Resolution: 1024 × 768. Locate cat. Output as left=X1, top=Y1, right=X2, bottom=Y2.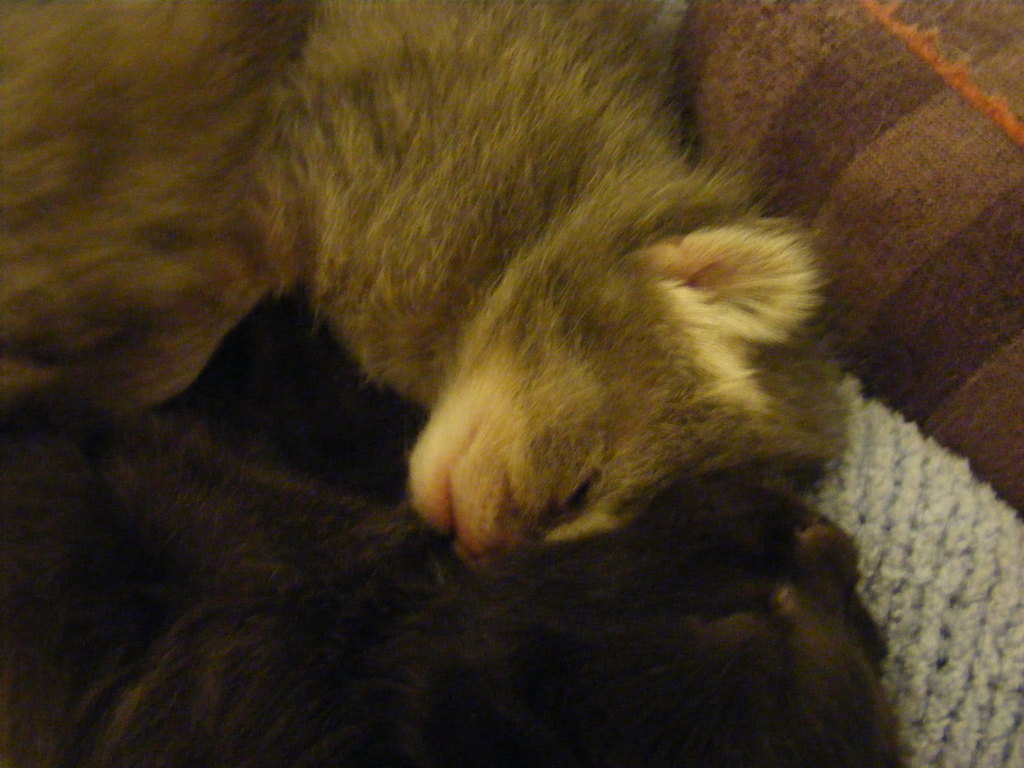
left=0, top=425, right=916, bottom=767.
